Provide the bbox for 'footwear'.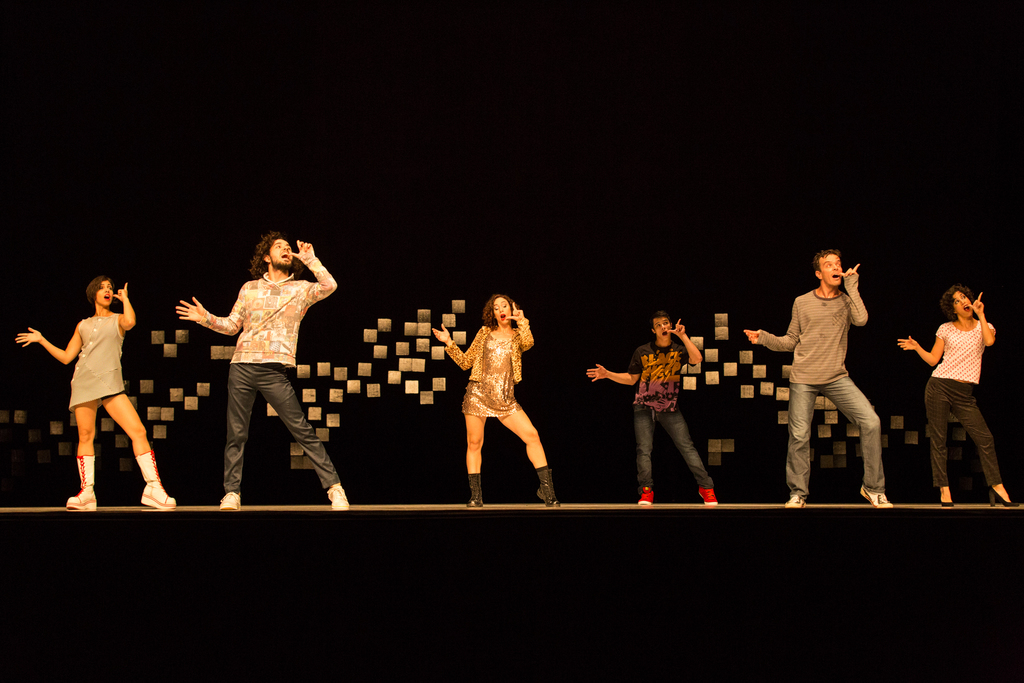
328 484 351 506.
